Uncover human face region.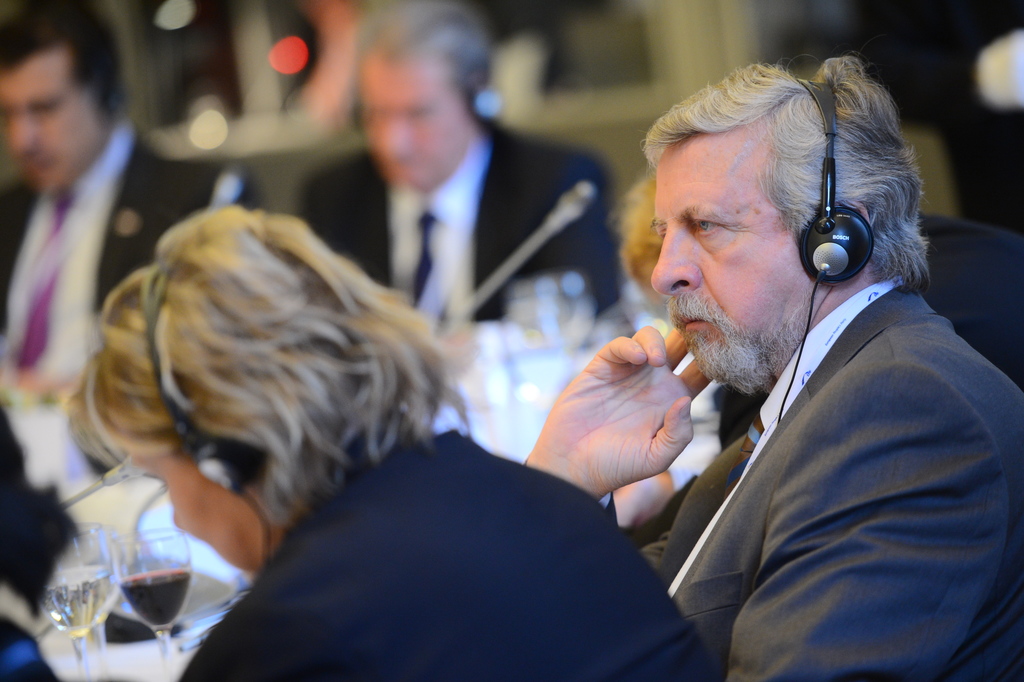
Uncovered: box=[0, 46, 99, 181].
